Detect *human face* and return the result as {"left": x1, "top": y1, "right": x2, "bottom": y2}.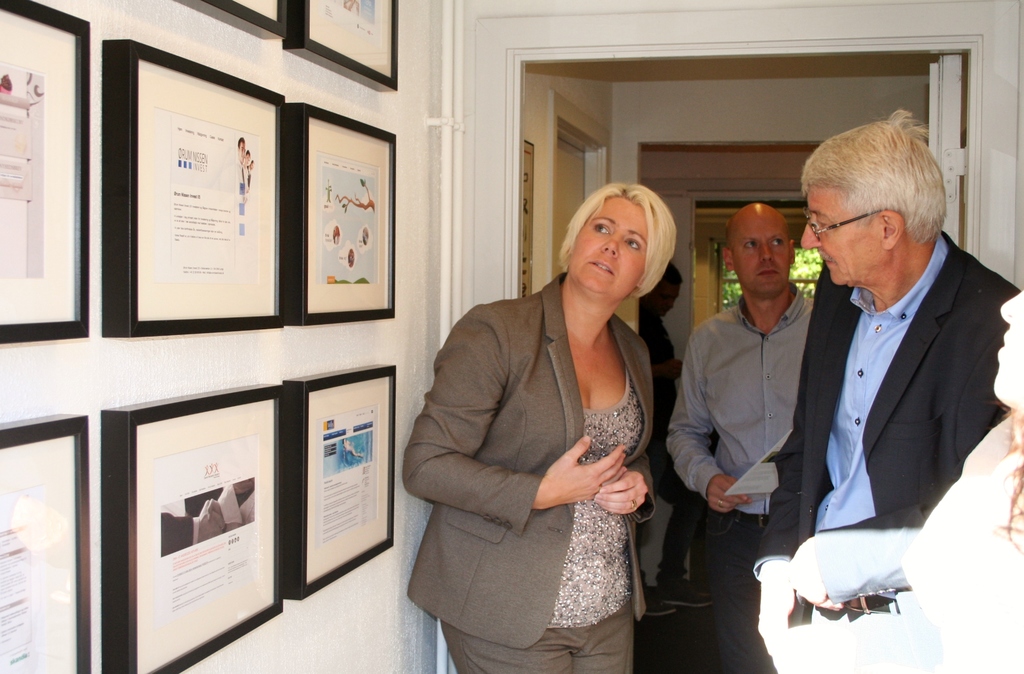
{"left": 797, "top": 183, "right": 880, "bottom": 284}.
